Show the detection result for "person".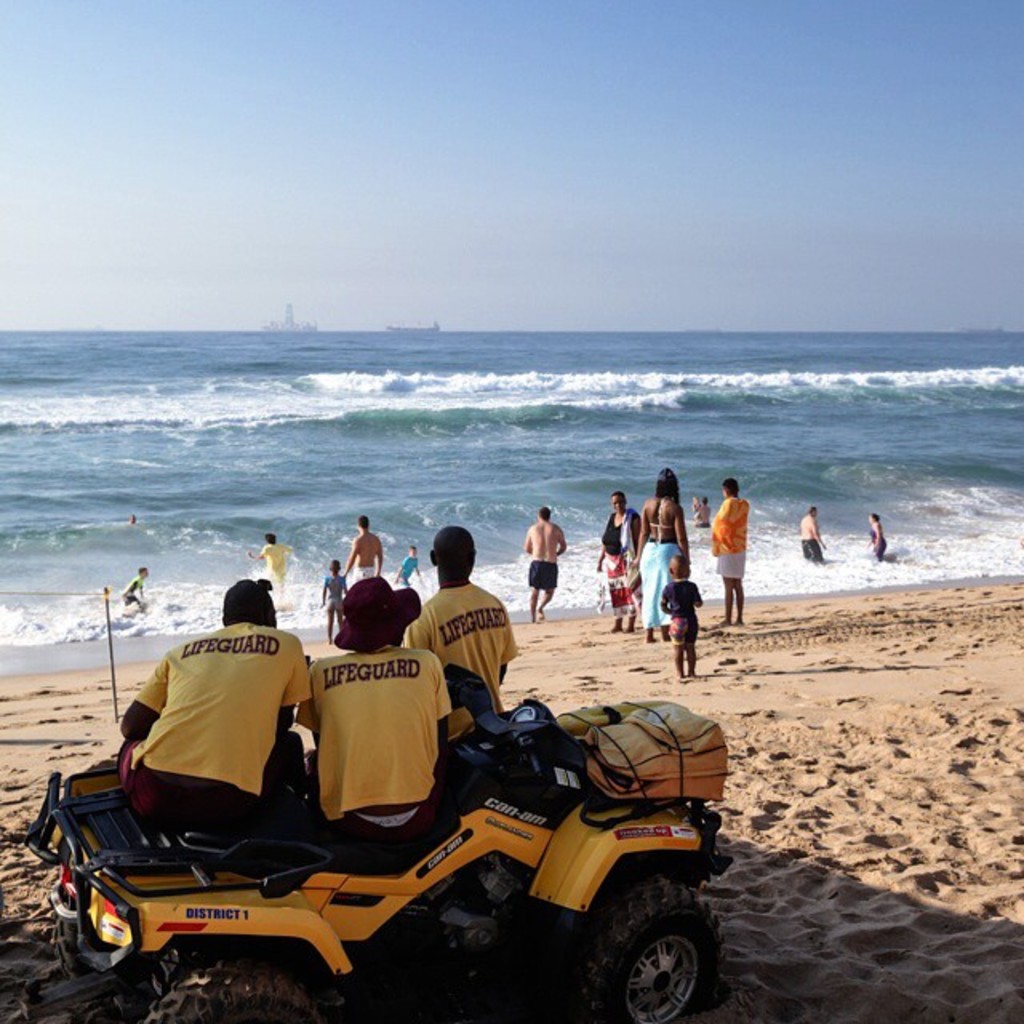
(x1=245, y1=528, x2=294, y2=592).
